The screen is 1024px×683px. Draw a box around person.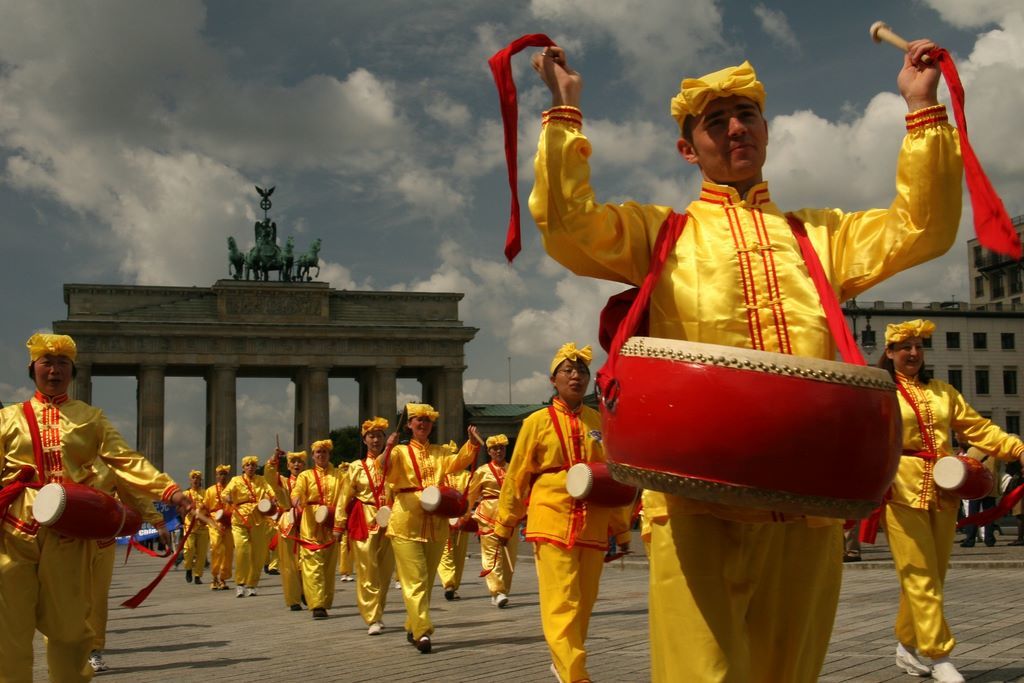
{"x1": 530, "y1": 34, "x2": 965, "y2": 682}.
